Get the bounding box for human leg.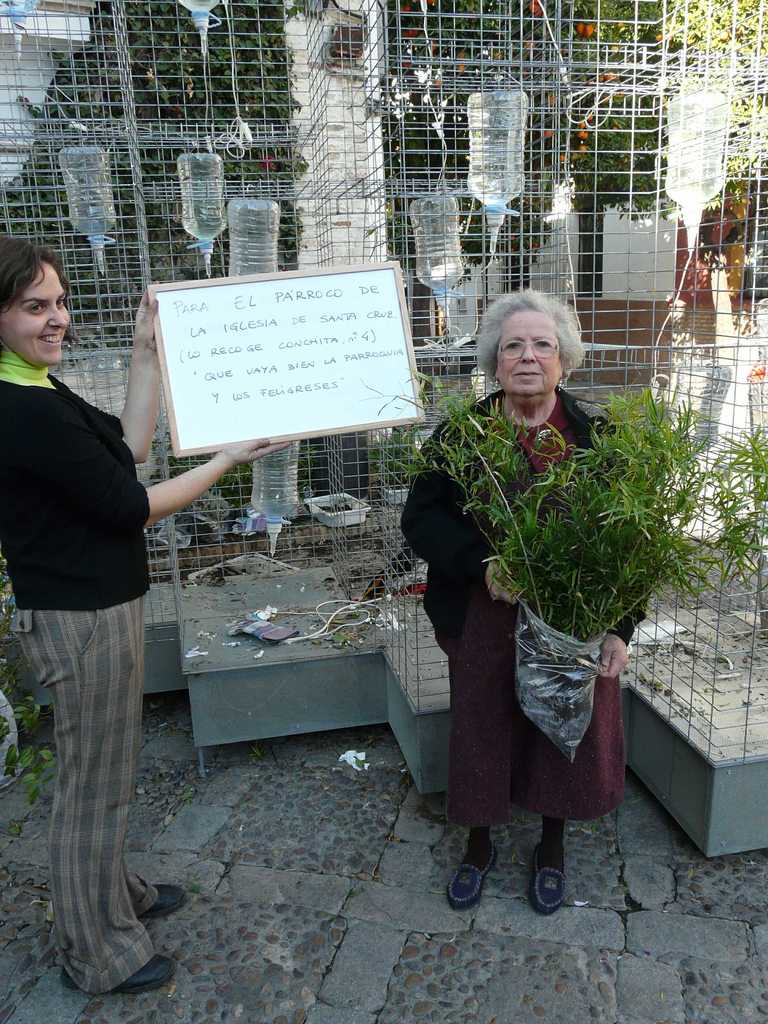
15,588,169,993.
